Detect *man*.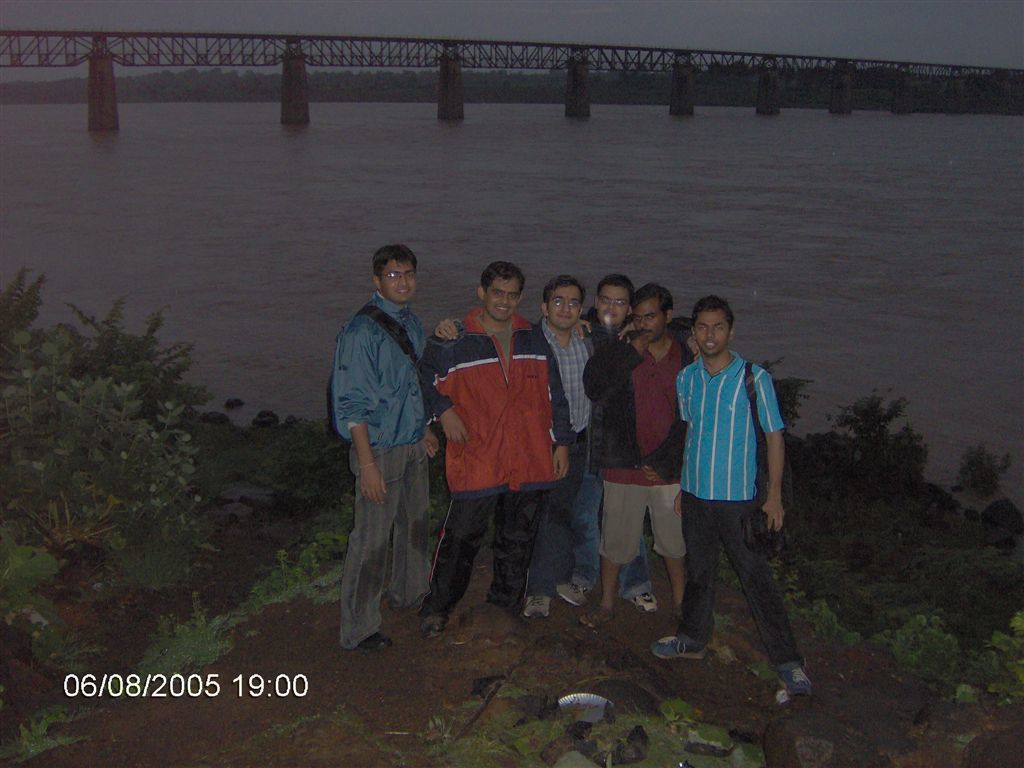
Detected at [331,244,424,661].
